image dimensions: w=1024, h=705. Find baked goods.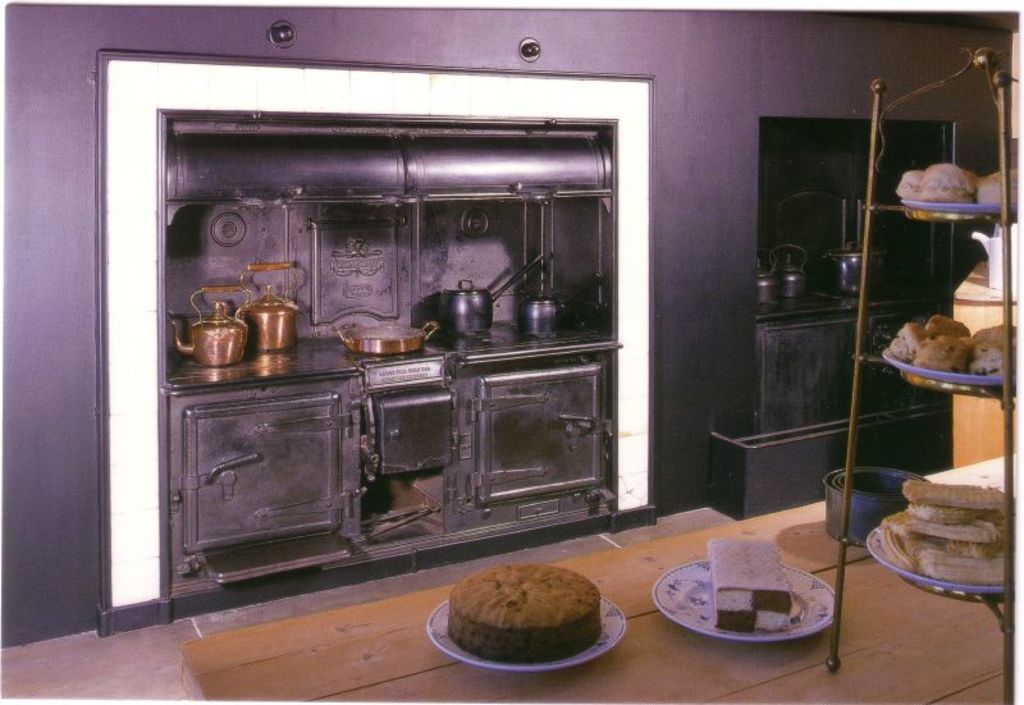
<bbox>445, 562, 605, 661</bbox>.
